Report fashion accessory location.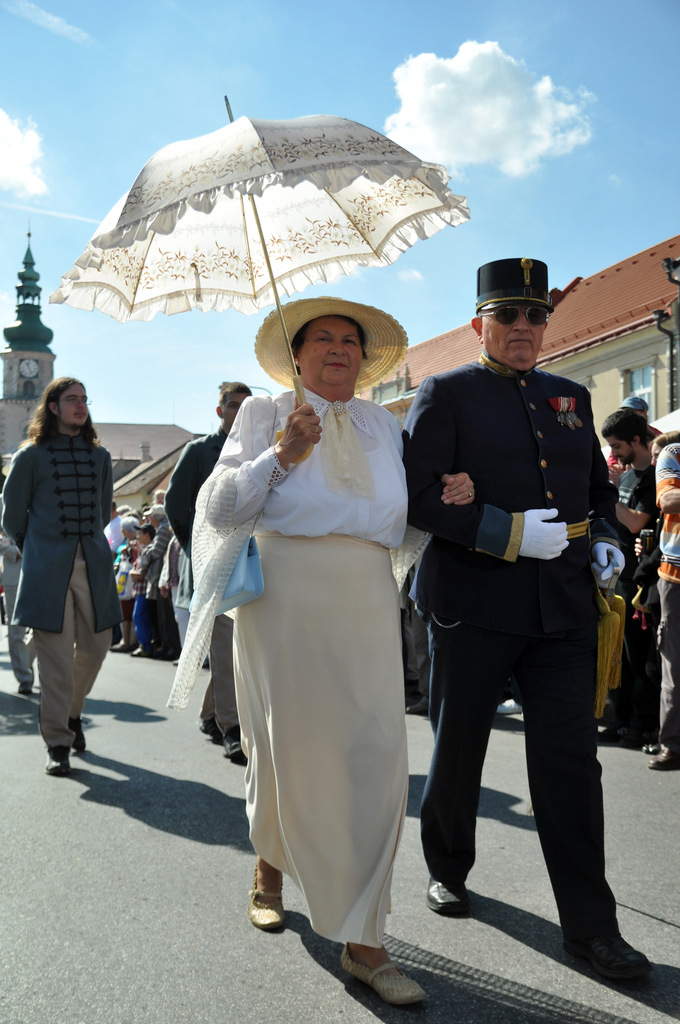
Report: {"x1": 248, "y1": 865, "x2": 285, "y2": 927}.
